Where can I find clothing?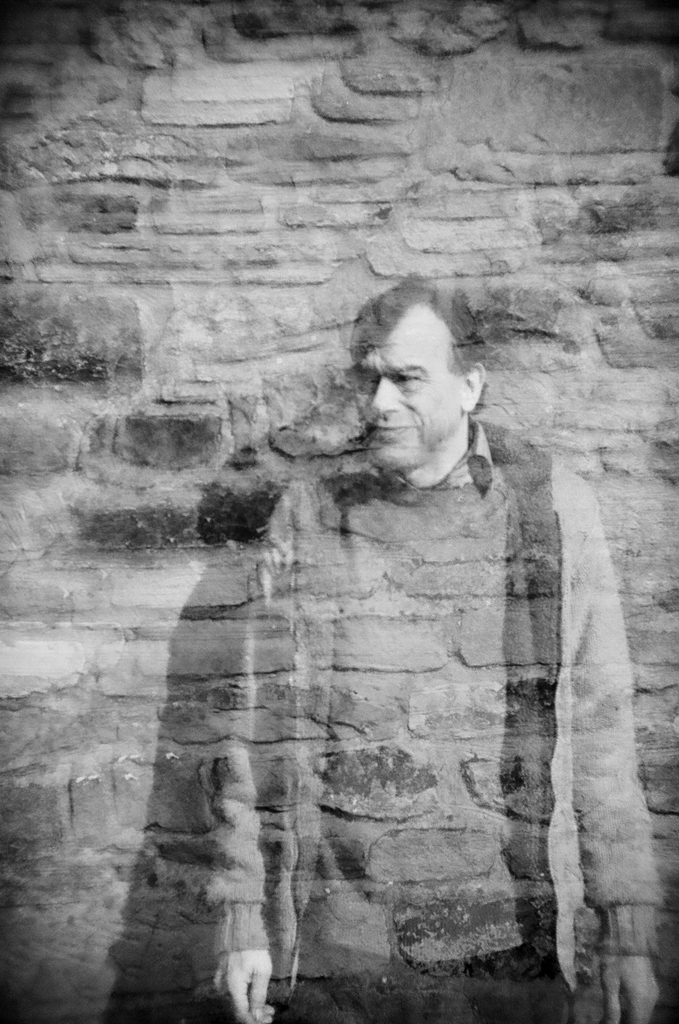
You can find it at Rect(197, 414, 677, 1023).
